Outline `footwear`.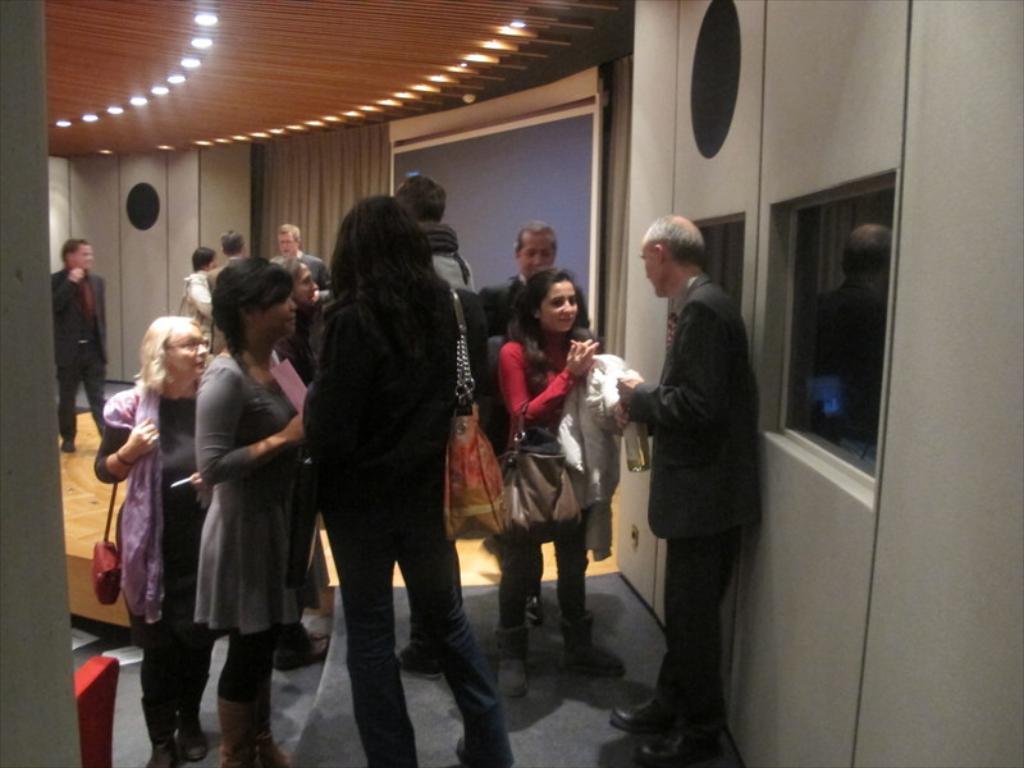
Outline: l=522, t=594, r=545, b=621.
